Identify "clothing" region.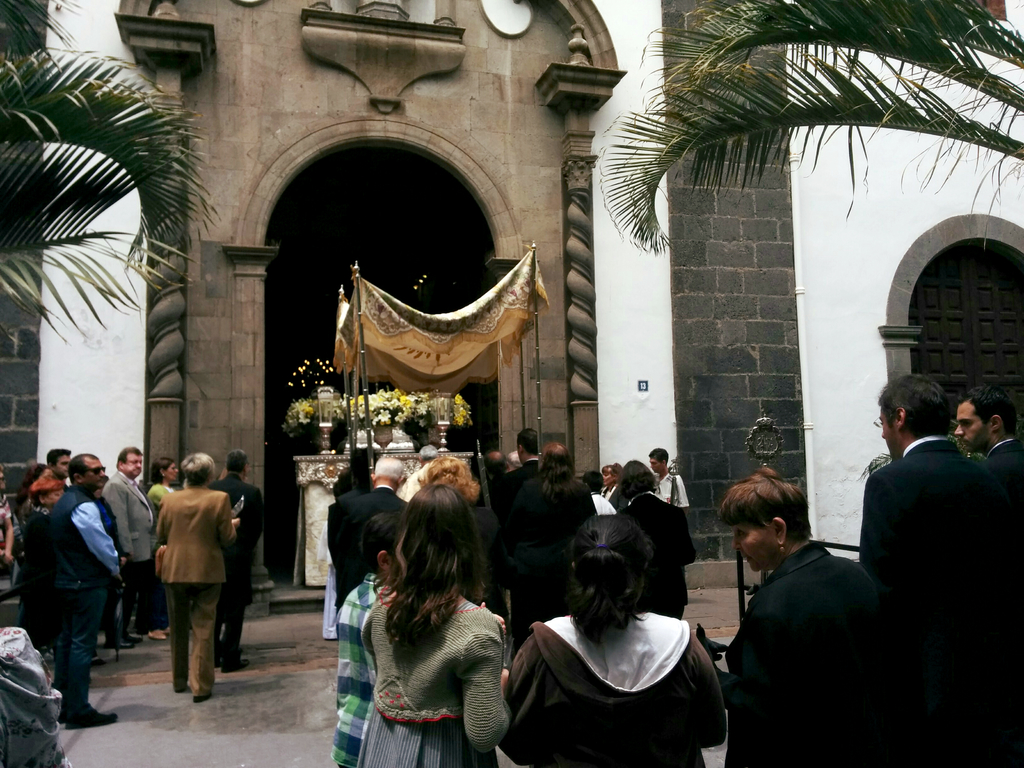
Region: 495, 469, 601, 646.
